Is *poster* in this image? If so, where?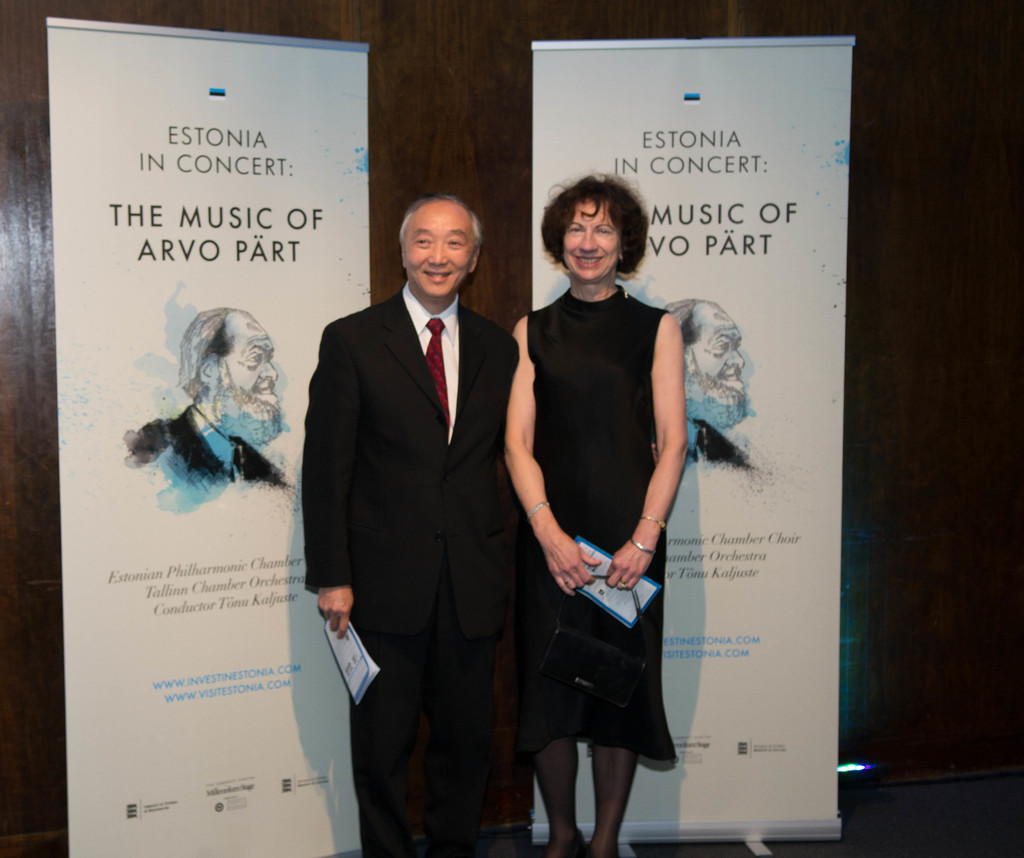
Yes, at (45, 15, 376, 857).
